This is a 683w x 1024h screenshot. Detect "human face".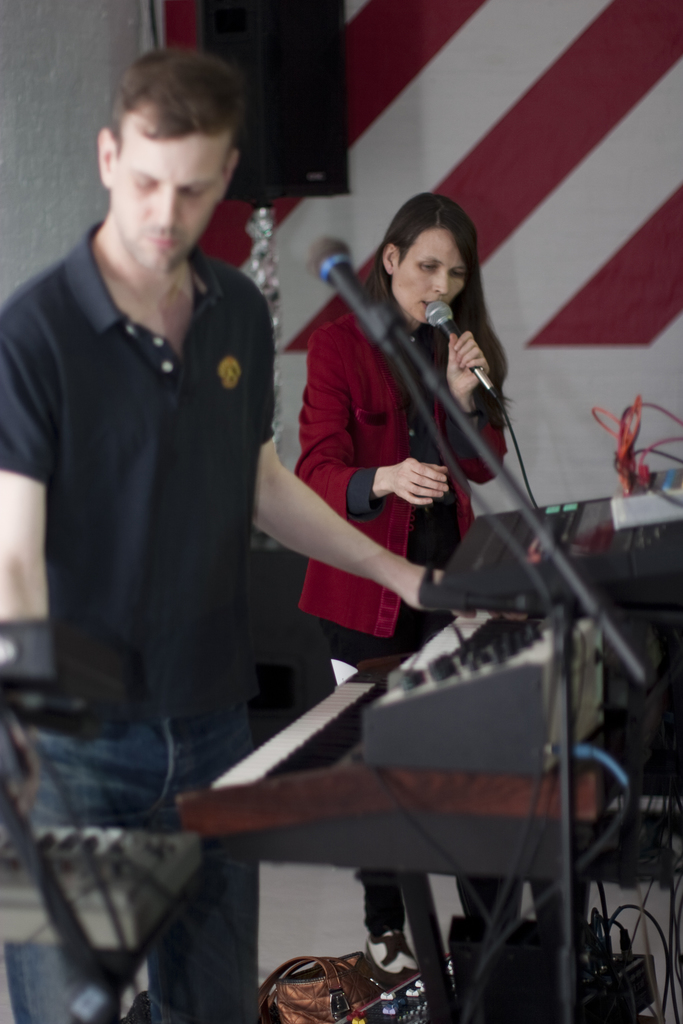
select_region(121, 131, 215, 274).
